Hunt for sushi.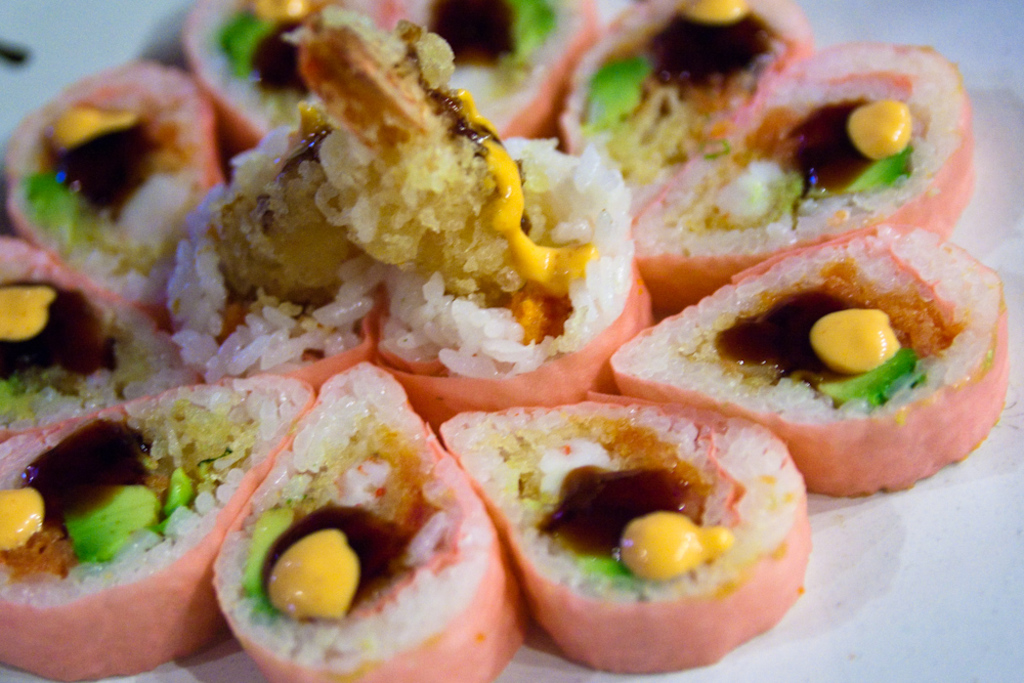
Hunted down at 0:229:204:425.
